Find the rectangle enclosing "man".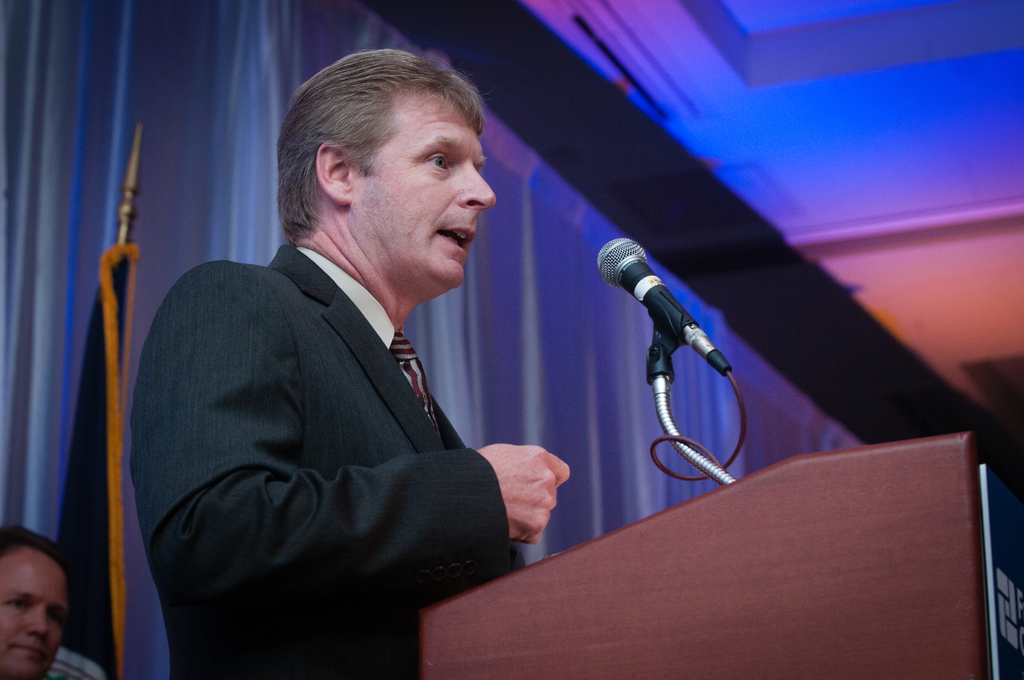
(left=116, top=63, right=561, bottom=653).
